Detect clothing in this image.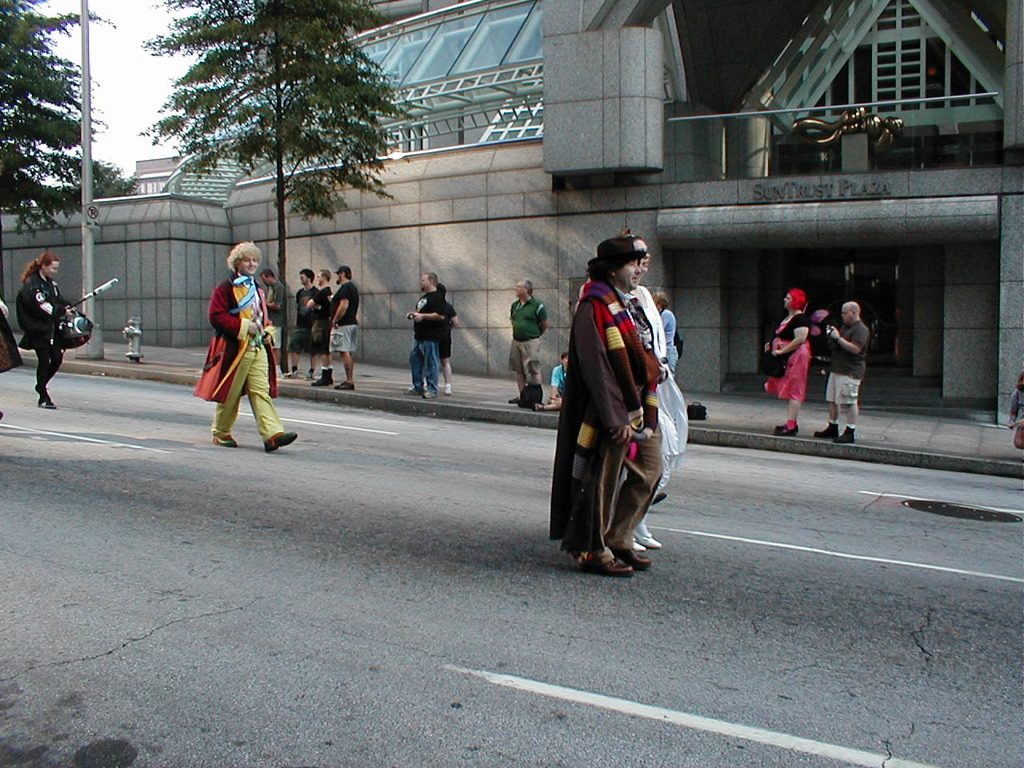
Detection: <region>13, 271, 73, 389</region>.
